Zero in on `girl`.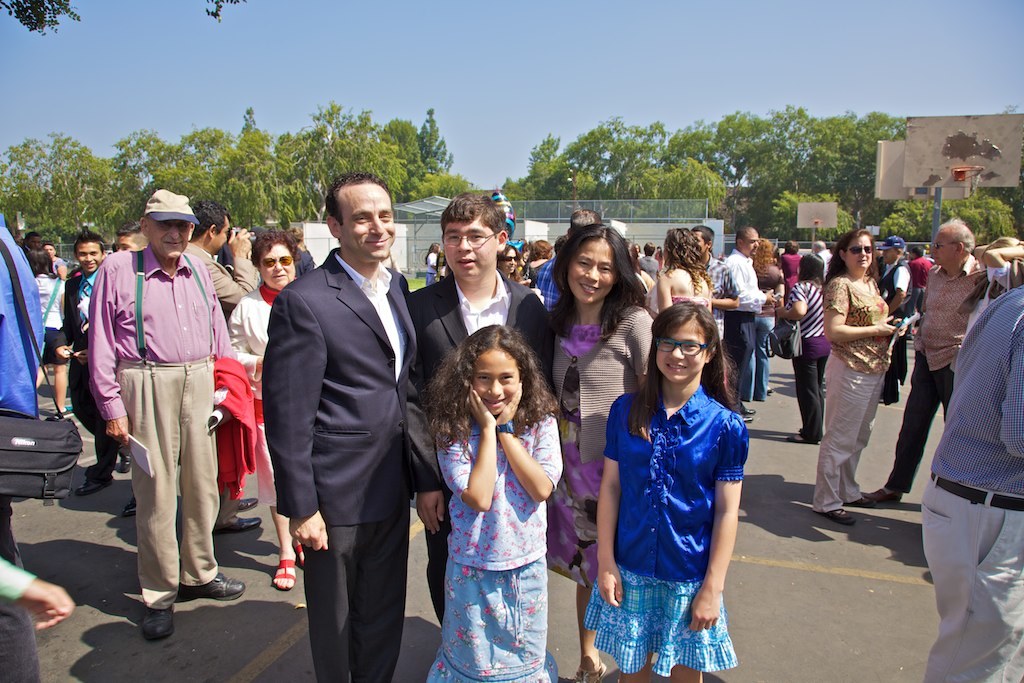
Zeroed in: 583 301 750 682.
